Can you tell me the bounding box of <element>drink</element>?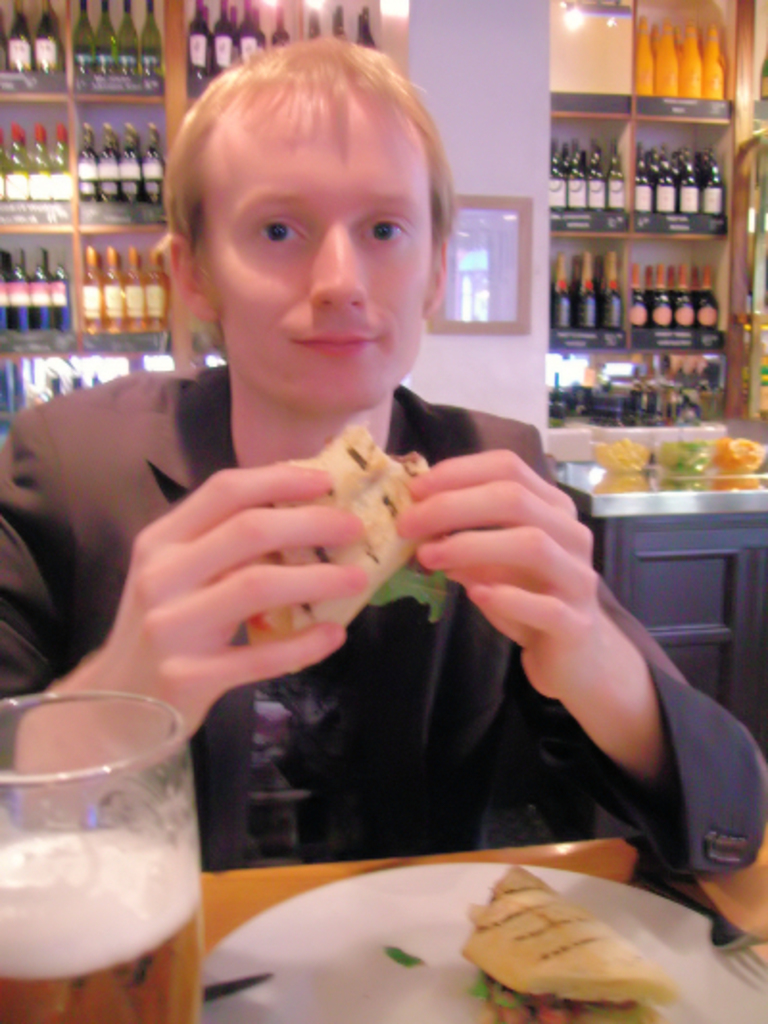
<bbox>0, 838, 205, 1022</bbox>.
